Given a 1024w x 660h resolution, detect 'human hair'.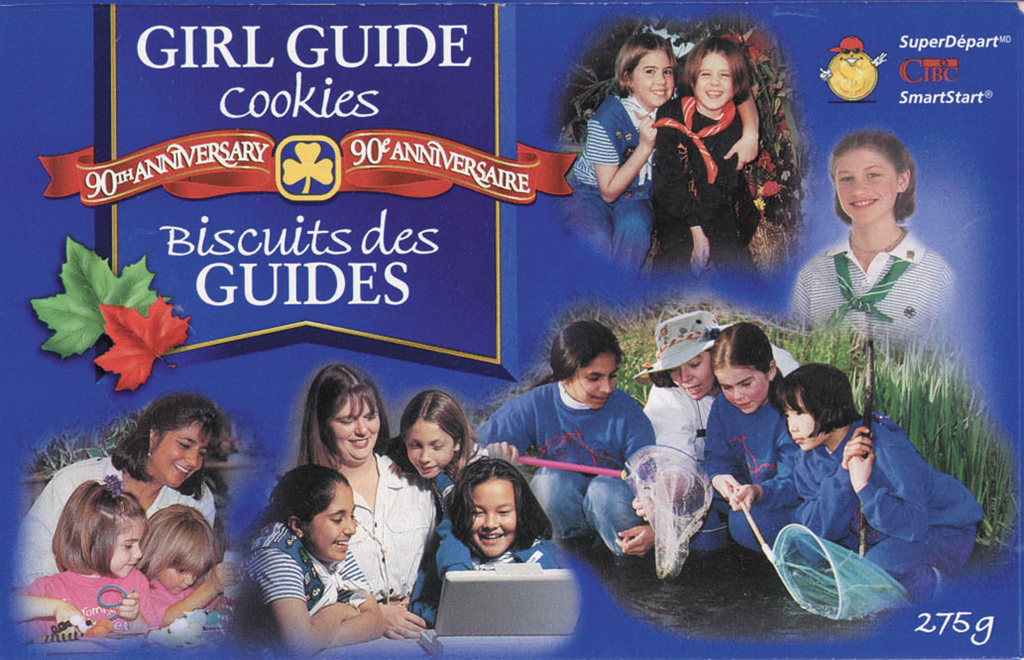
region(827, 128, 914, 226).
